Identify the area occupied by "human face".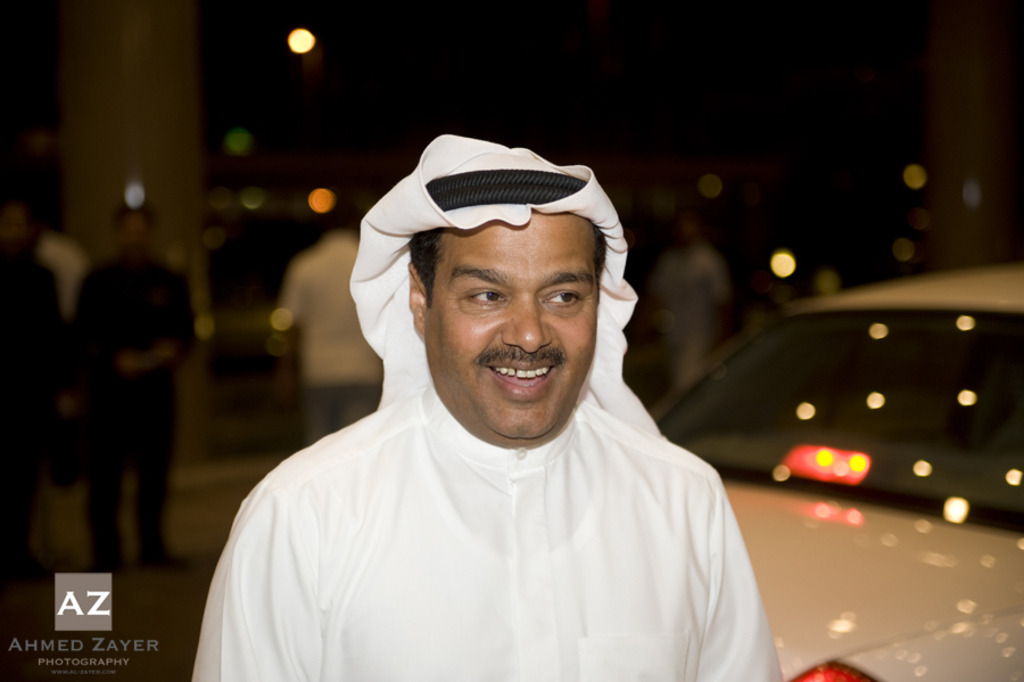
Area: 1:212:31:249.
